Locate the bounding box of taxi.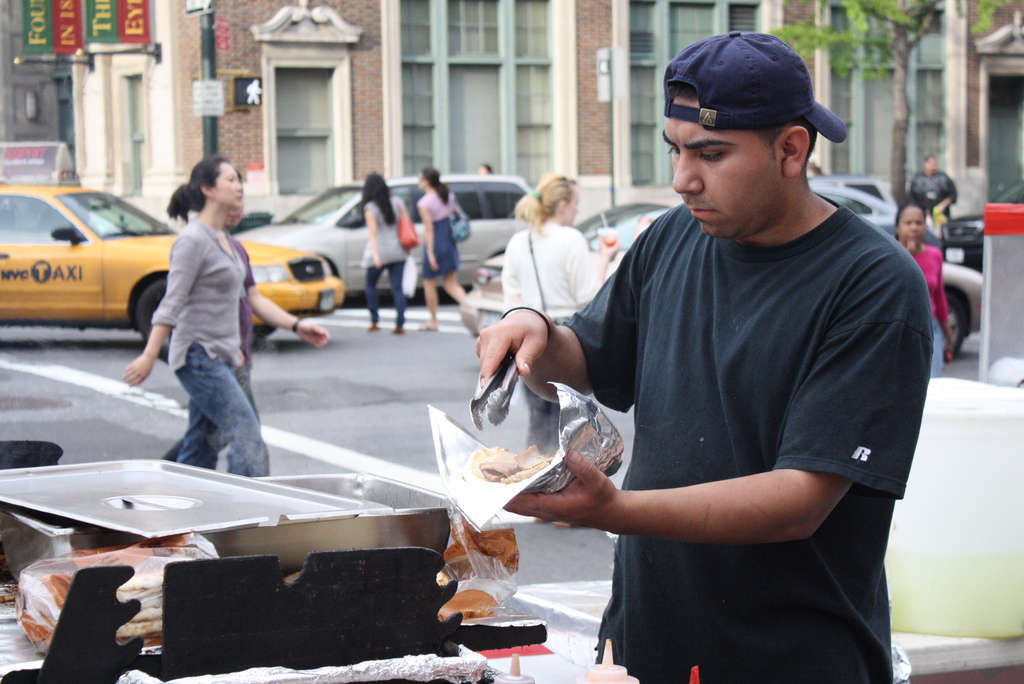
Bounding box: [x1=0, y1=143, x2=345, y2=359].
